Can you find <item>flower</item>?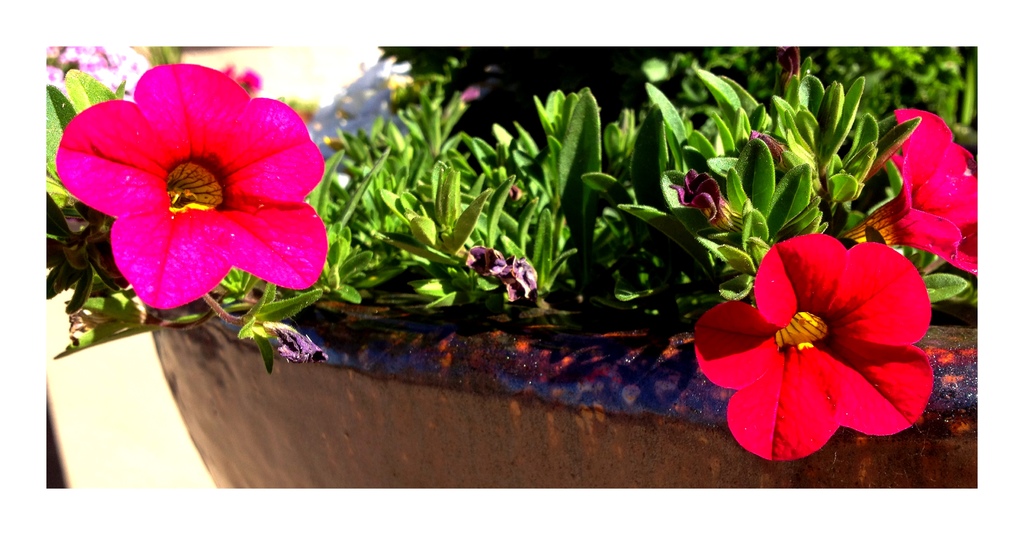
Yes, bounding box: bbox(668, 166, 757, 239).
